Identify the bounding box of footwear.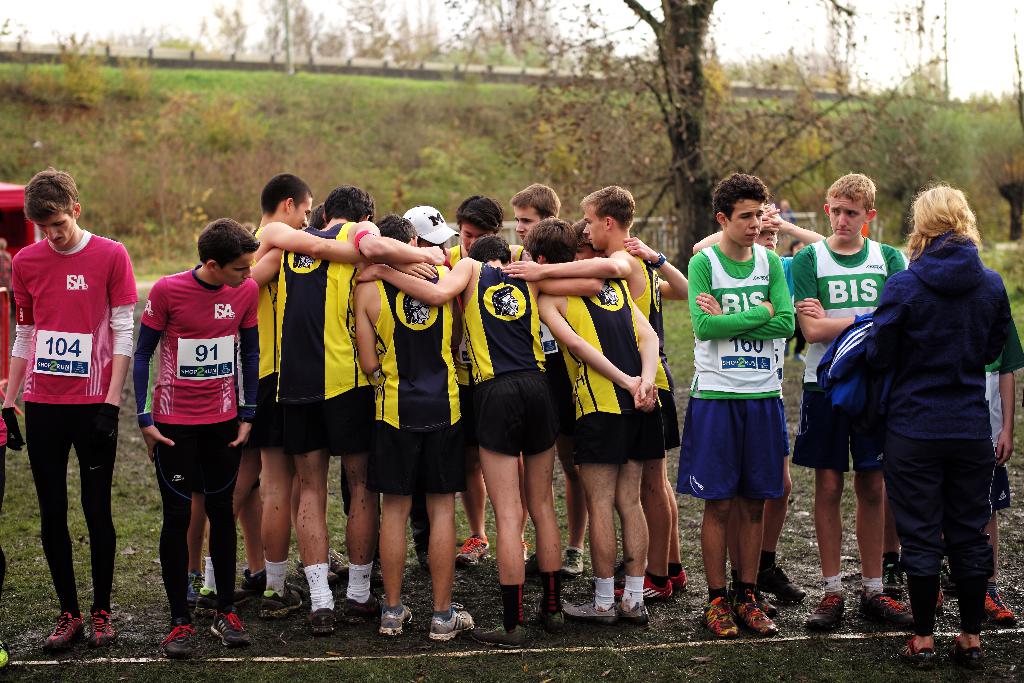
box(83, 607, 116, 649).
